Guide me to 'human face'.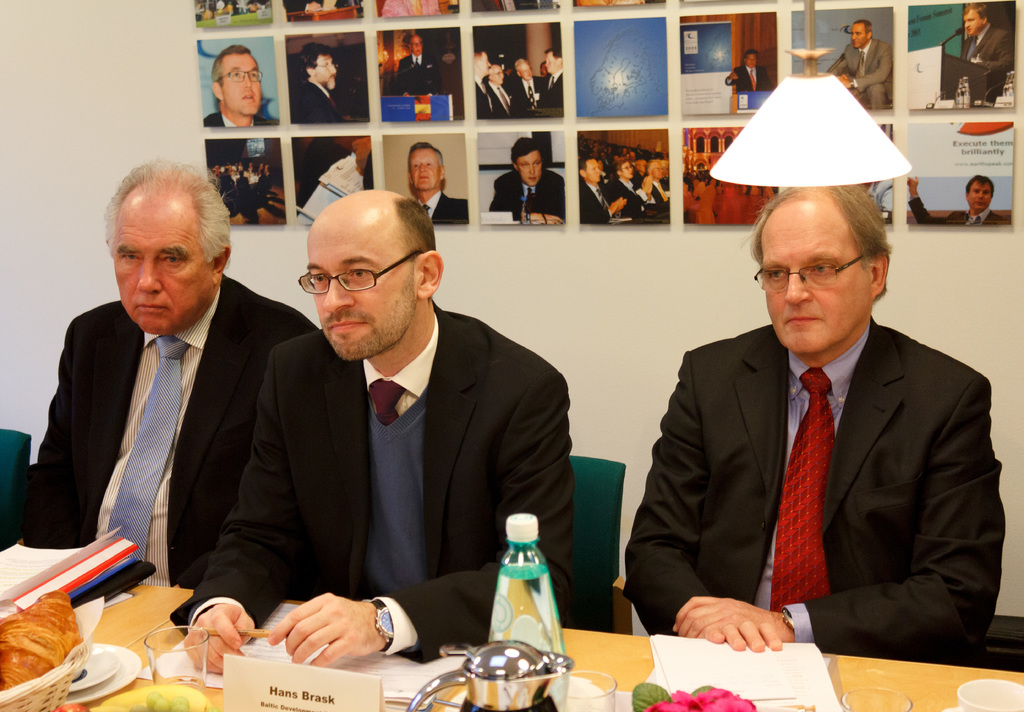
Guidance: detection(112, 200, 209, 330).
